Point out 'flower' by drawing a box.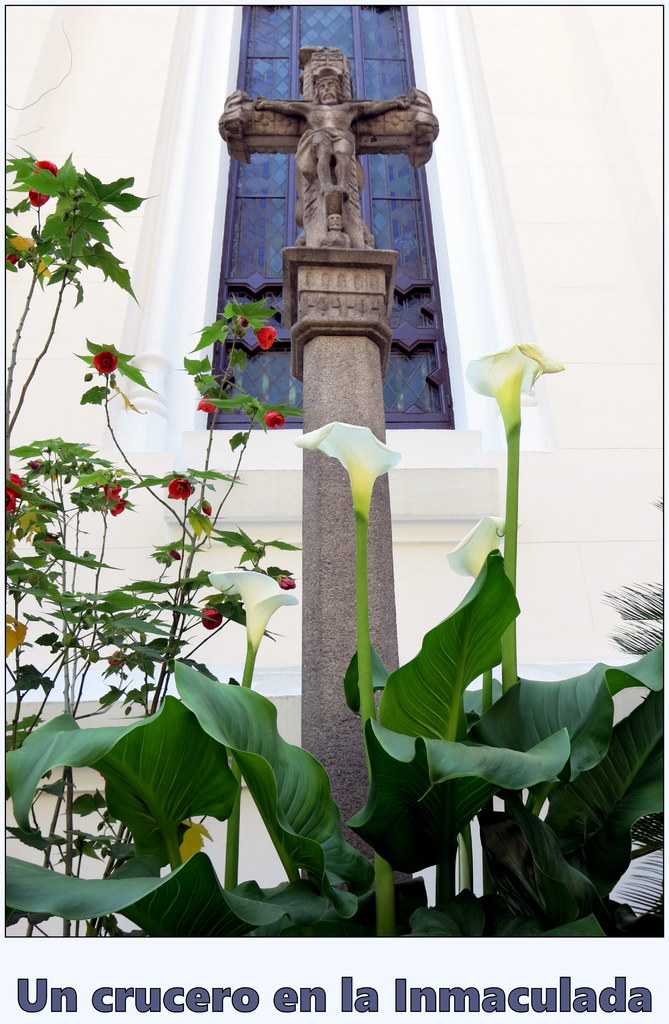
(left=278, top=575, right=297, bottom=592).
